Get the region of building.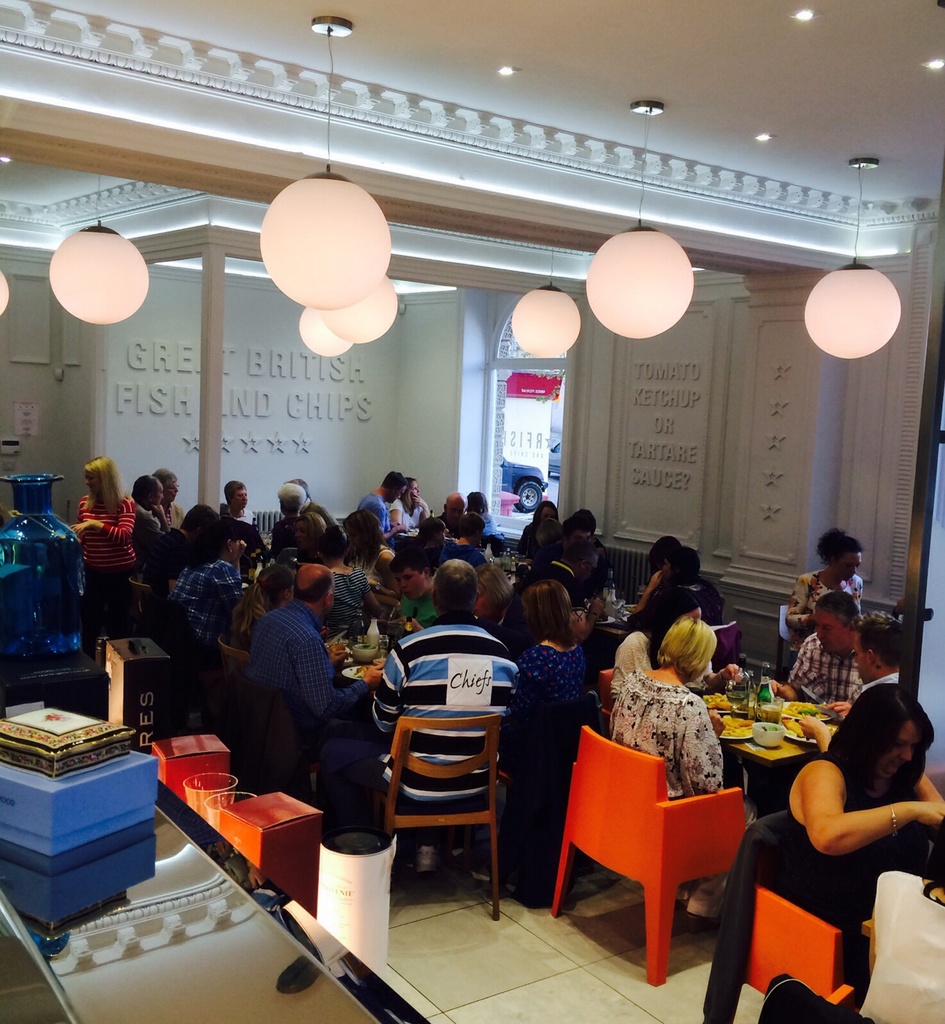
0,0,944,1023.
